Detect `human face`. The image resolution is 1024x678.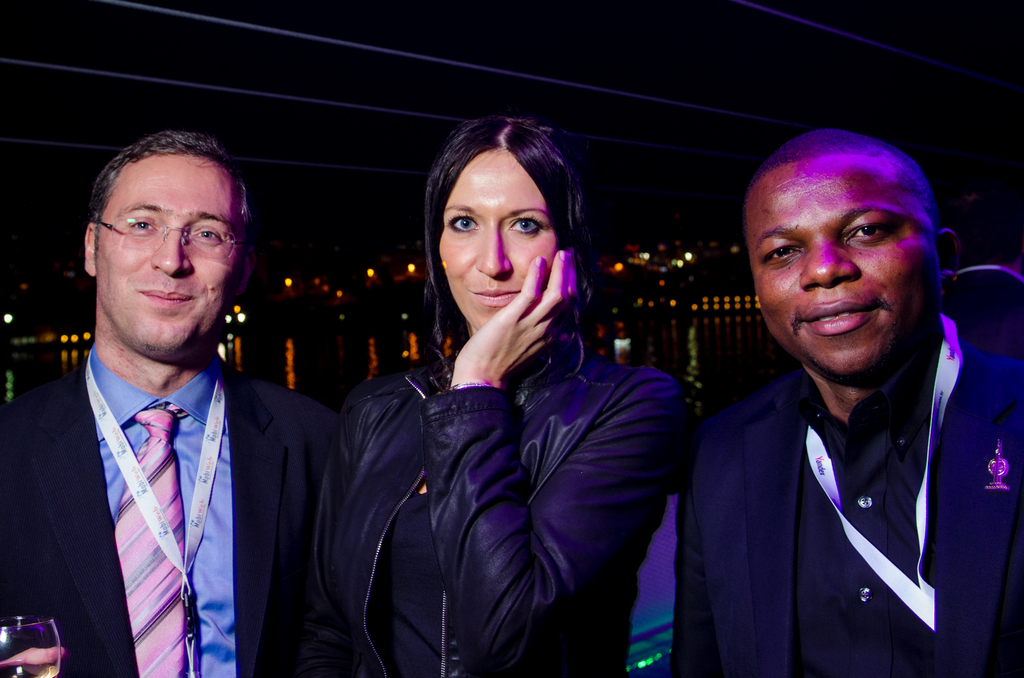
758/159/943/384.
